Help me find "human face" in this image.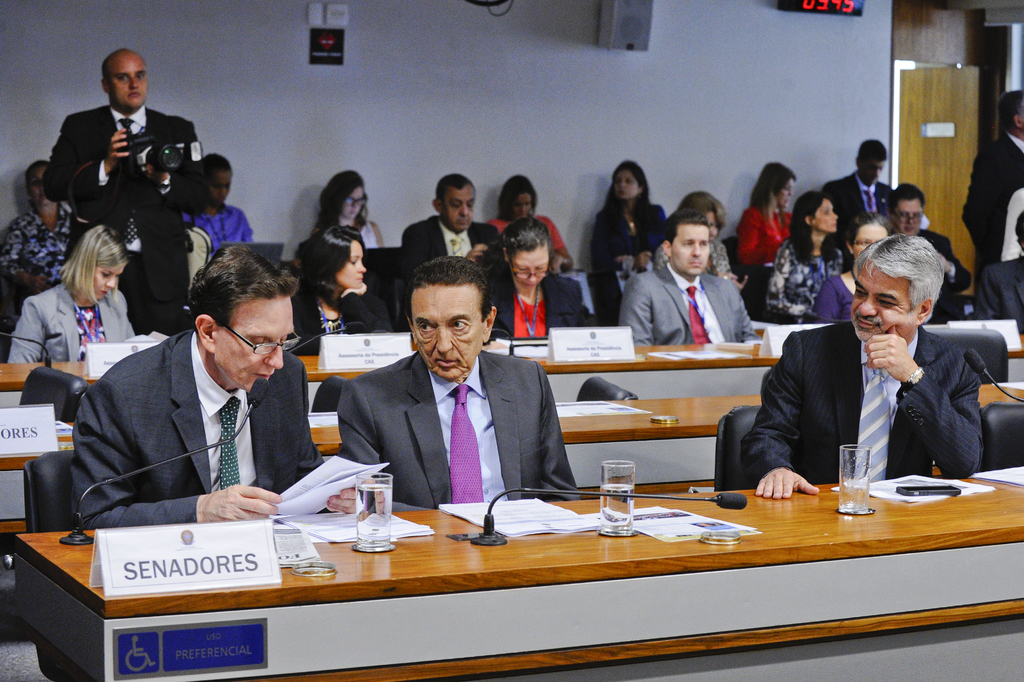
Found it: [675,225,707,278].
